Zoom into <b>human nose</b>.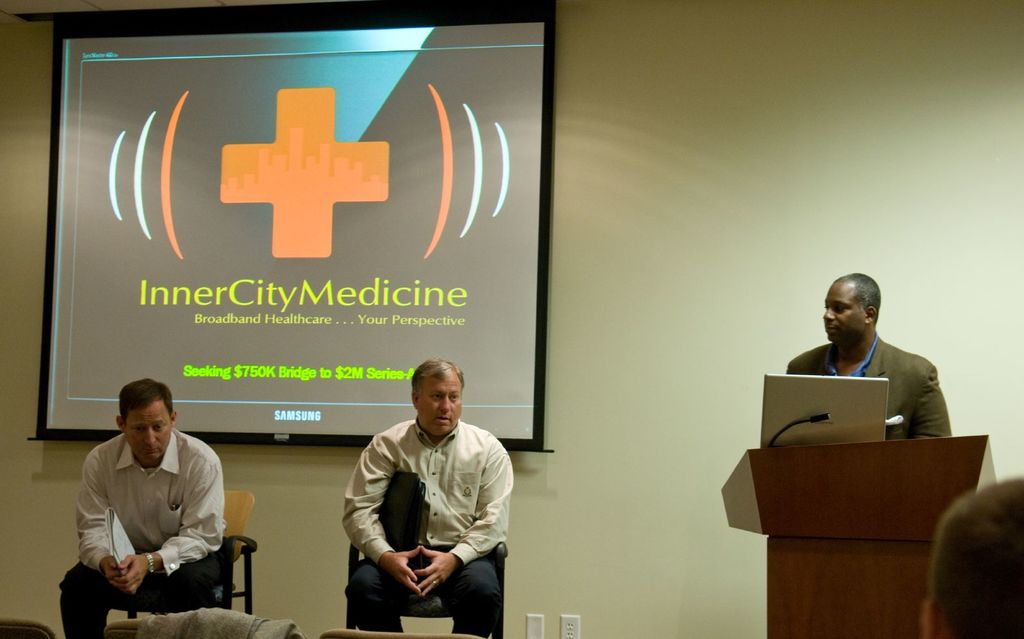
Zoom target: box=[822, 307, 835, 322].
